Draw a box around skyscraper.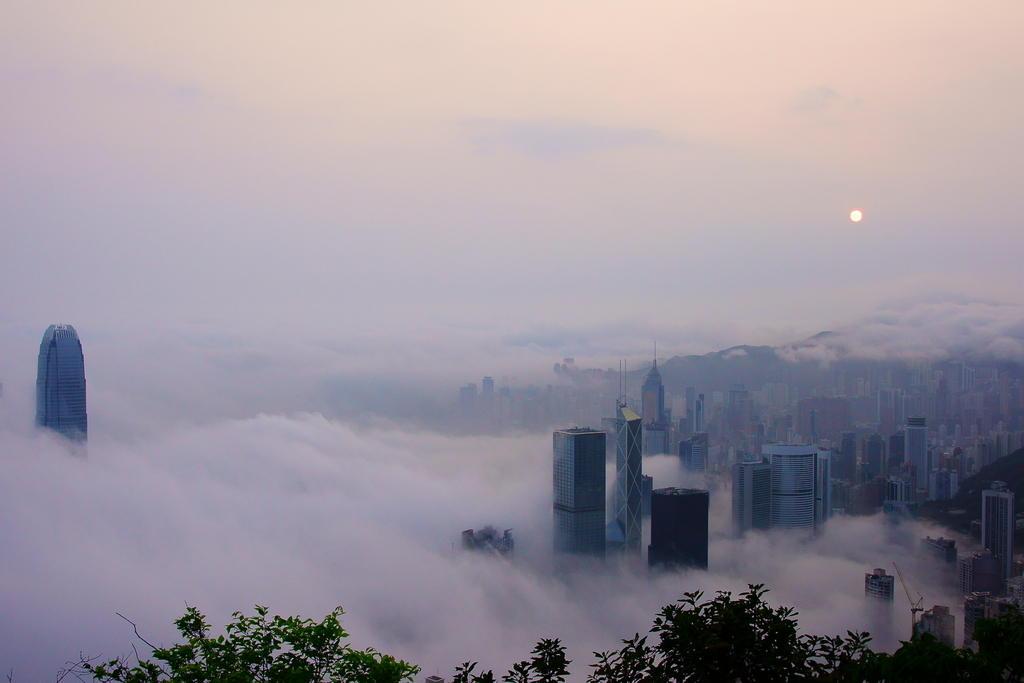
(left=758, top=443, right=831, bottom=548).
